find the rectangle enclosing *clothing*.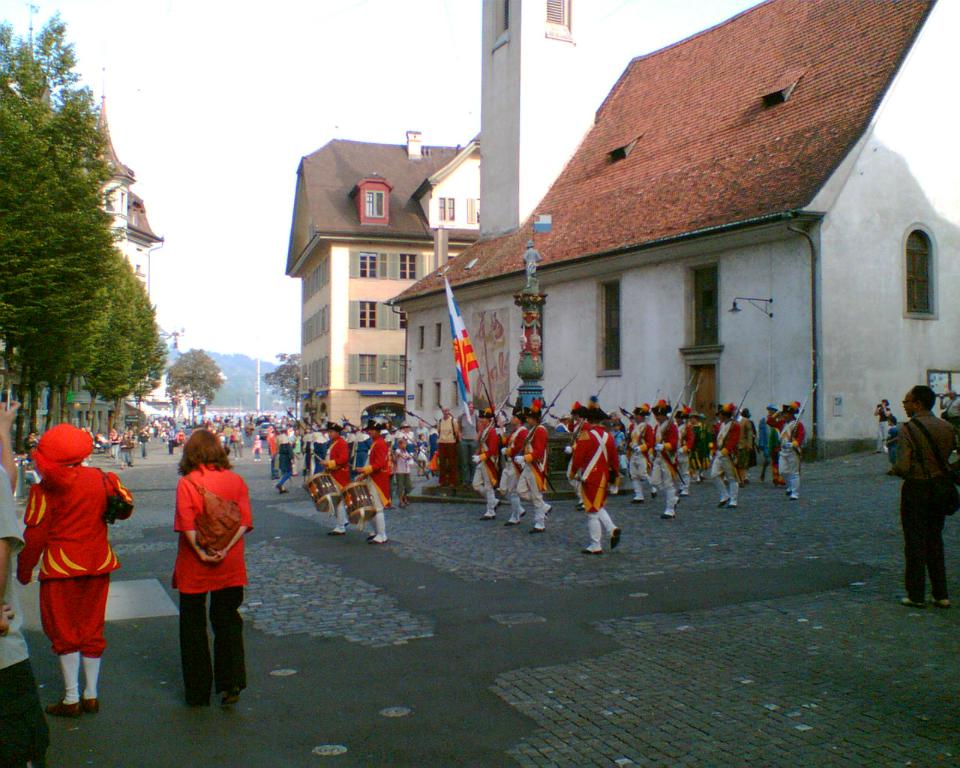
<box>353,432,372,470</box>.
